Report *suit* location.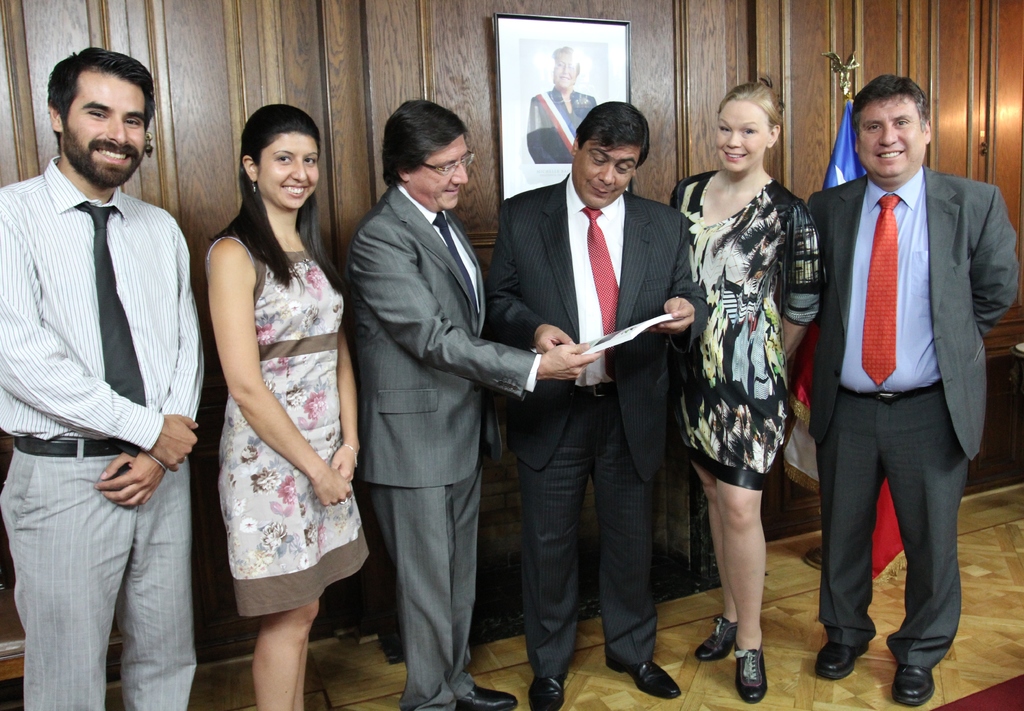
Report: left=808, top=164, right=1020, bottom=671.
